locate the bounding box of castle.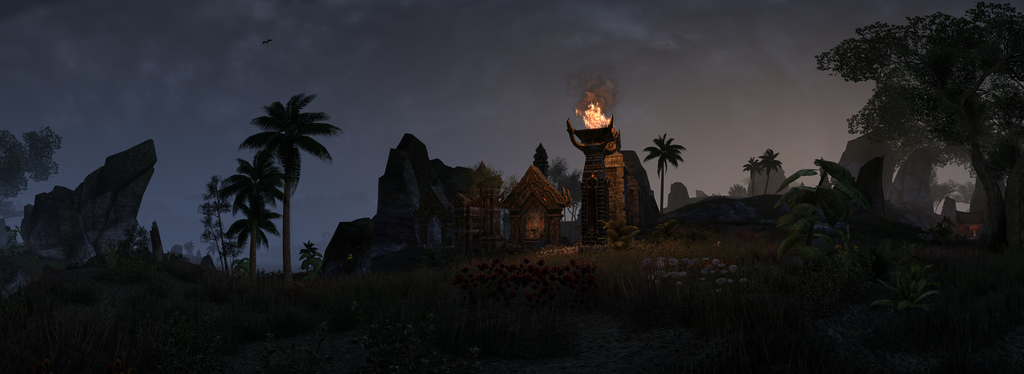
Bounding box: x1=316, y1=134, x2=655, y2=270.
